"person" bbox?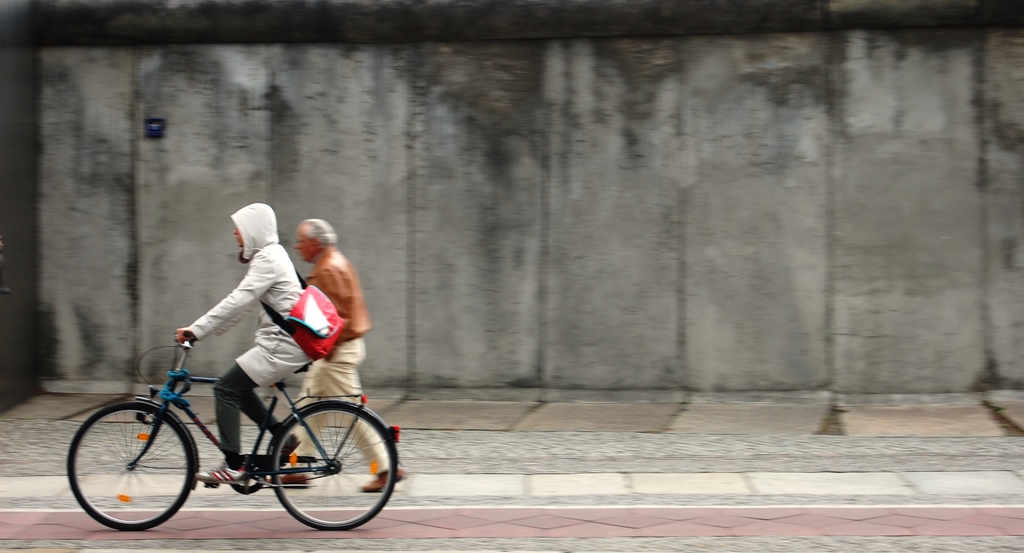
box(276, 208, 414, 495)
